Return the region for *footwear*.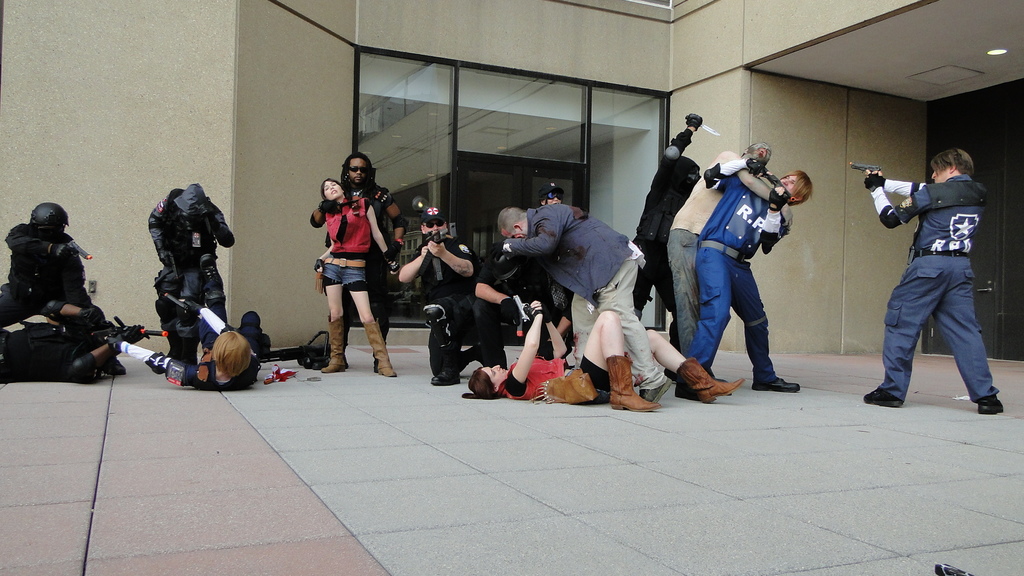
region(863, 386, 906, 406).
